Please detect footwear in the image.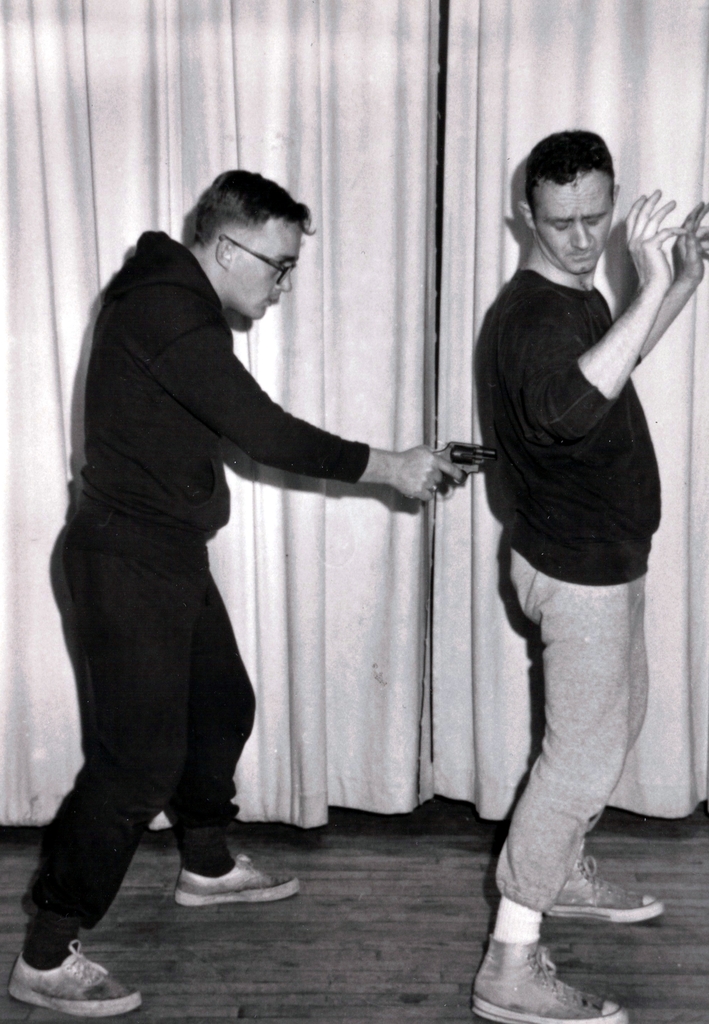
[x1=6, y1=937, x2=112, y2=1012].
